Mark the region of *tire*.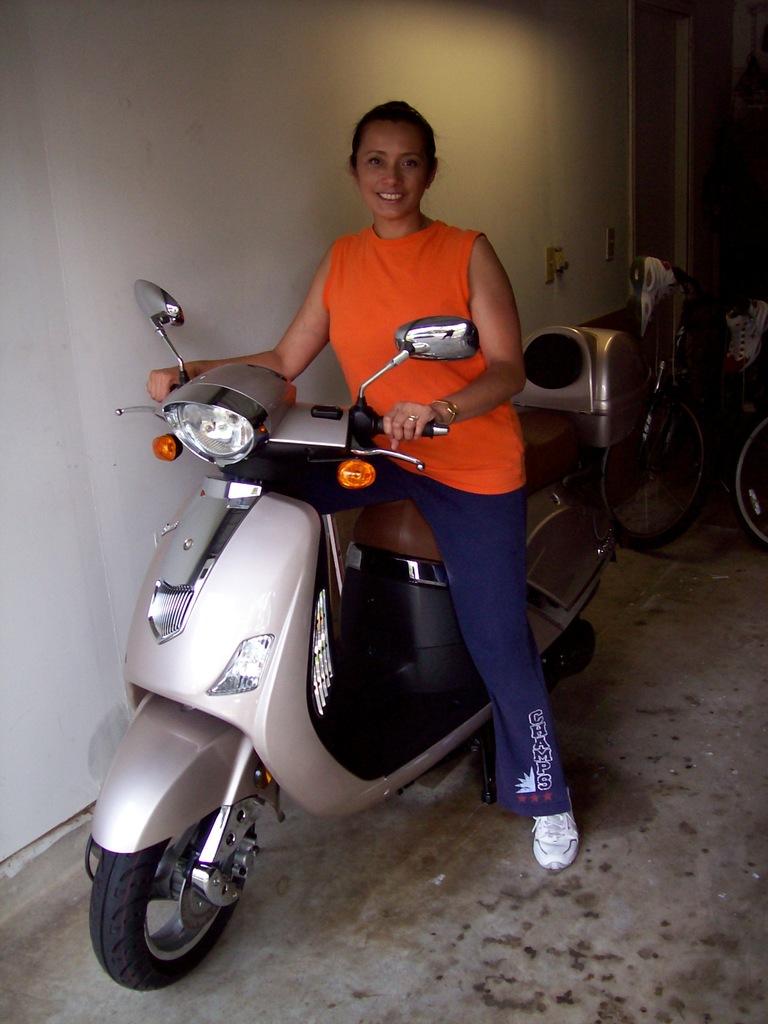
Region: left=82, top=797, right=239, bottom=988.
